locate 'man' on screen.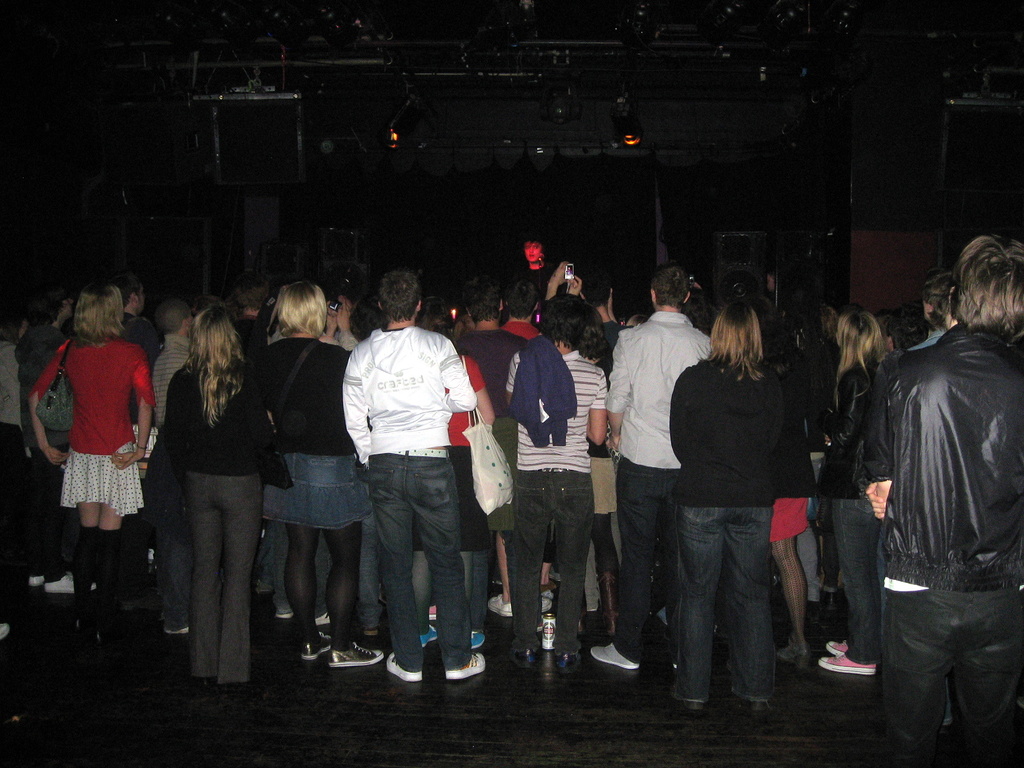
On screen at (x1=505, y1=295, x2=609, y2=675).
